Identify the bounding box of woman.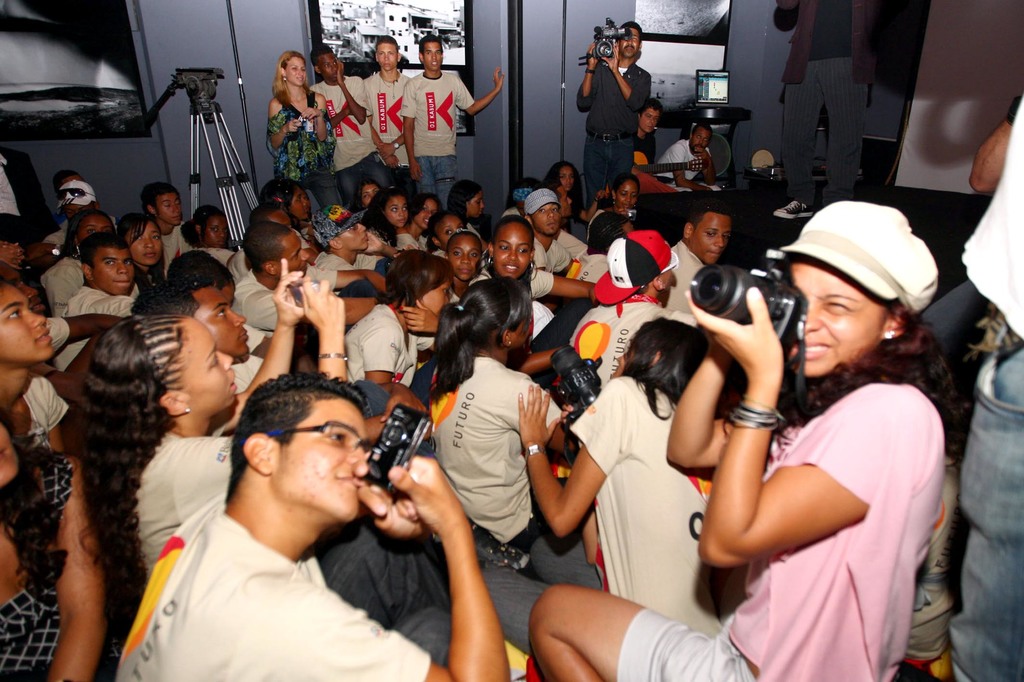
x1=470 y1=212 x2=601 y2=334.
